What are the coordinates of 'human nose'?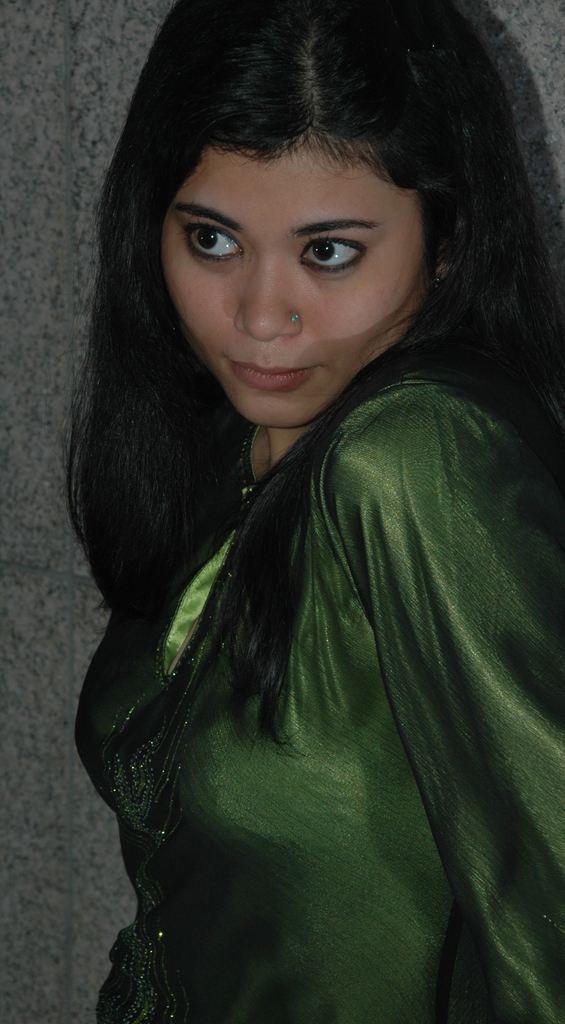
[233,255,302,342].
